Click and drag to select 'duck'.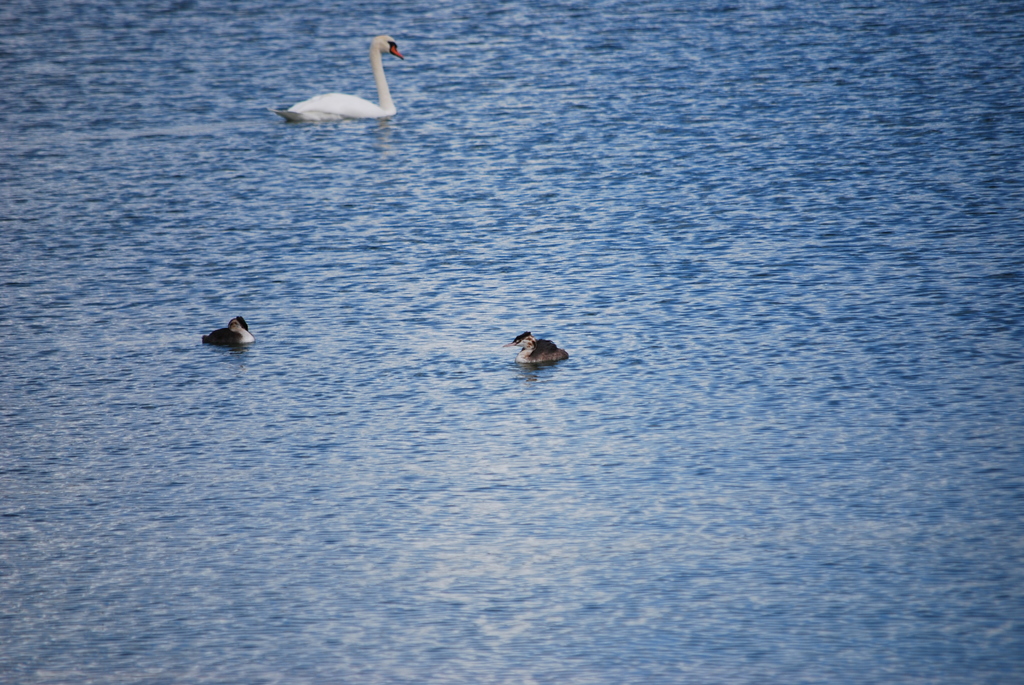
Selection: pyautogui.locateOnScreen(275, 33, 403, 122).
